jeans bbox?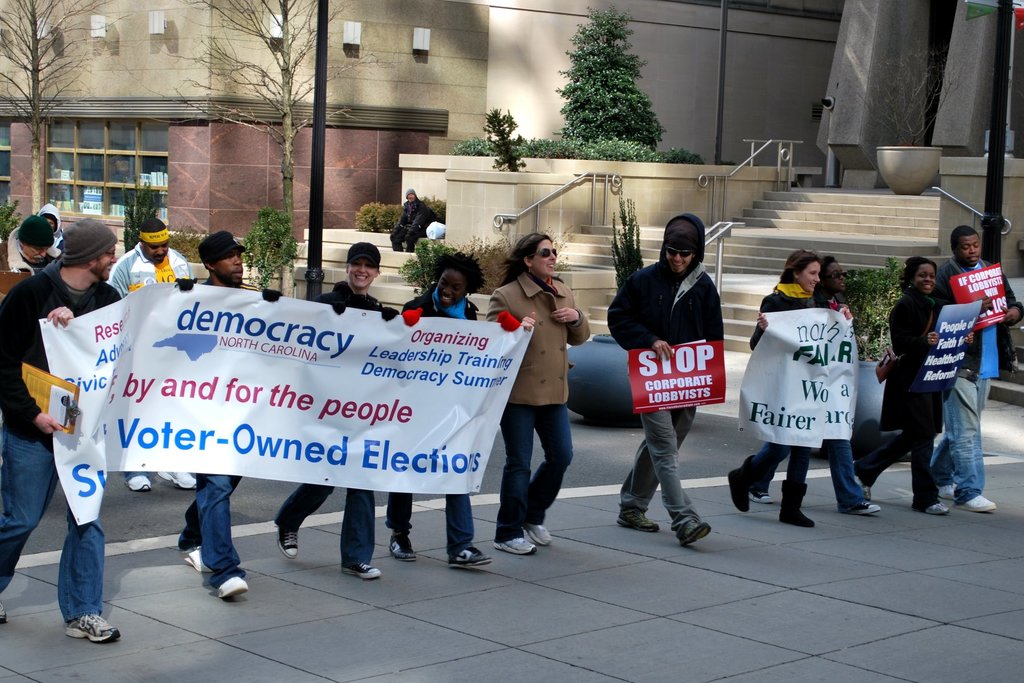
[445, 496, 476, 564]
